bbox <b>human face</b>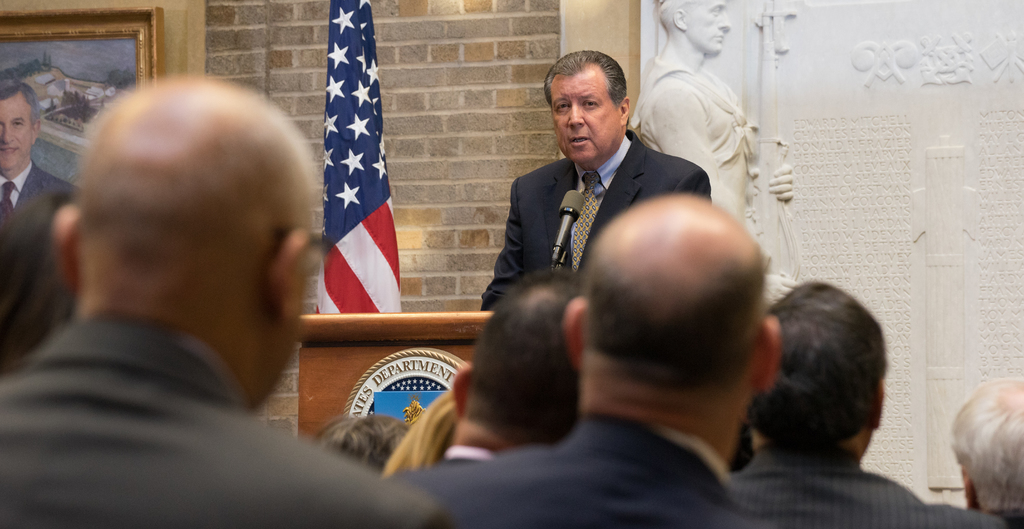
551 81 621 174
